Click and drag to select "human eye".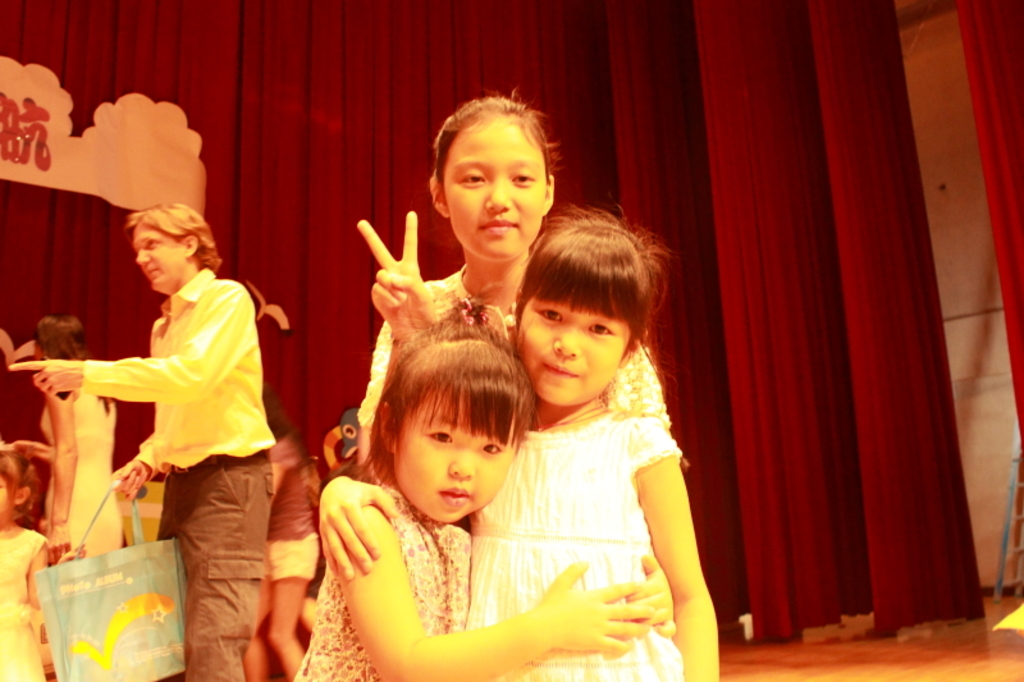
Selection: BBox(534, 307, 563, 326).
